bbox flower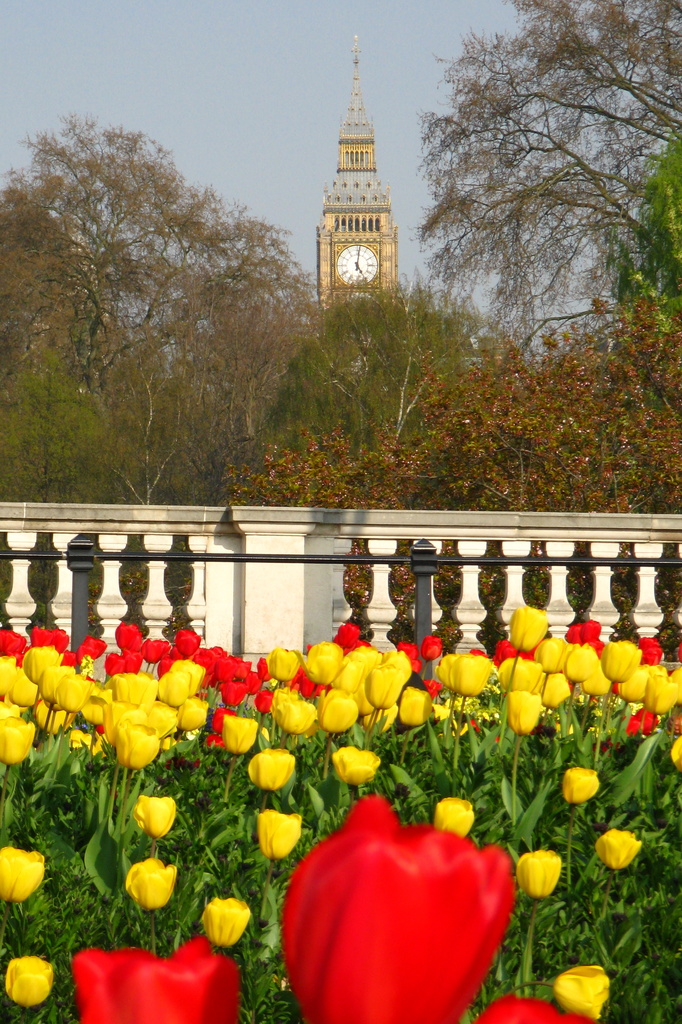
BBox(66, 930, 240, 1023)
